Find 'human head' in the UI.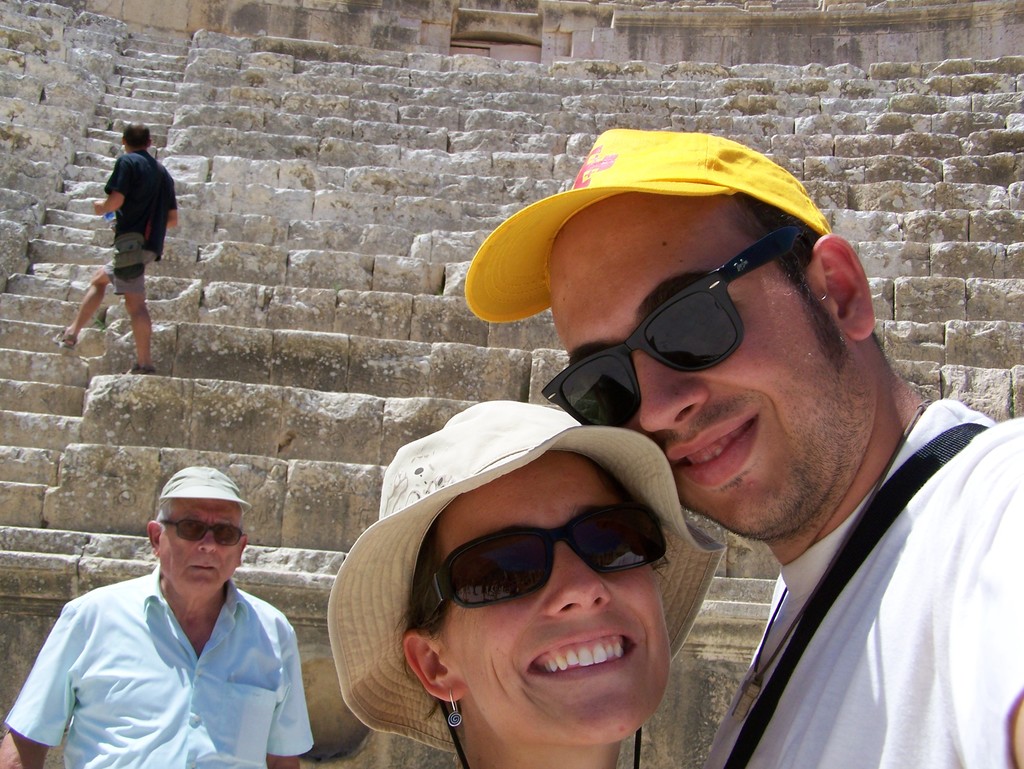
UI element at rect(458, 126, 874, 543).
